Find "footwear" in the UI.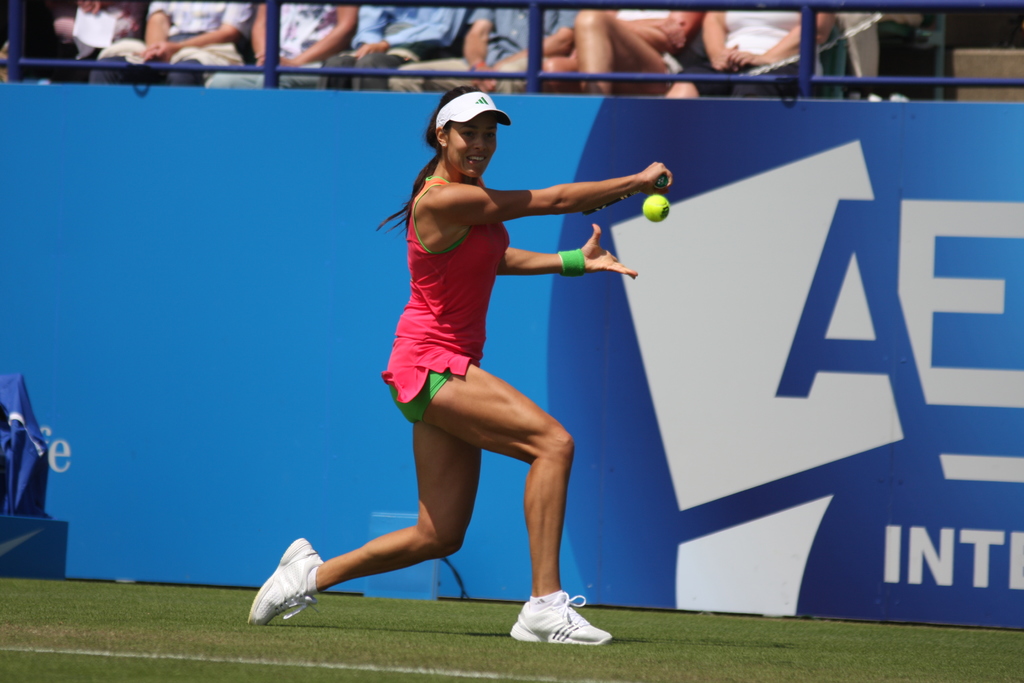
UI element at detection(520, 604, 604, 652).
